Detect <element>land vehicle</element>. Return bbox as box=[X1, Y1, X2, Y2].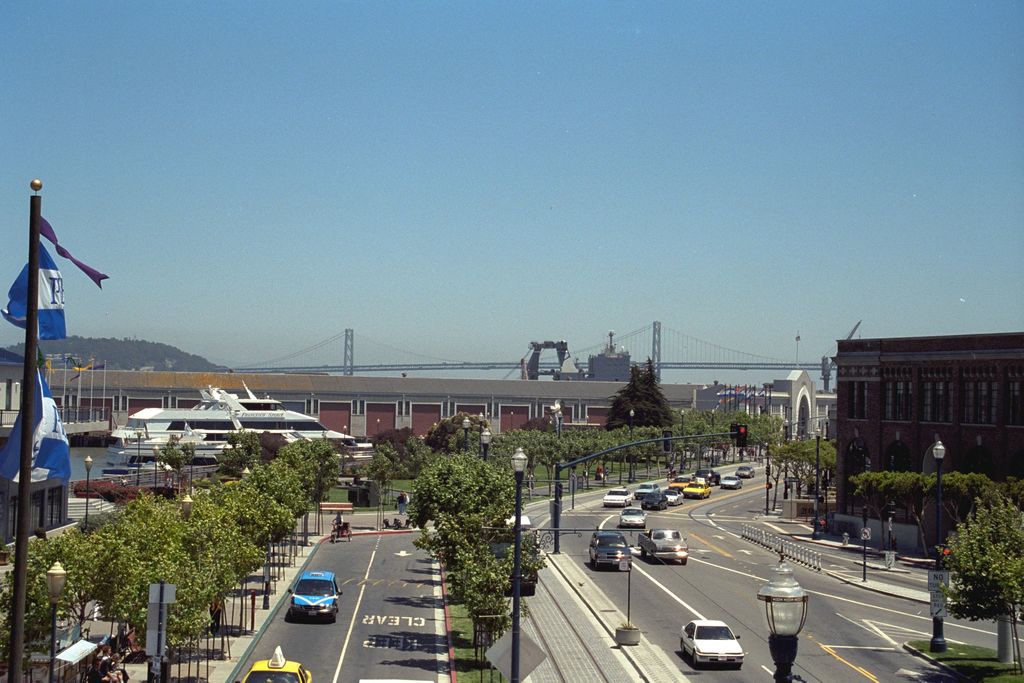
box=[727, 475, 745, 489].
